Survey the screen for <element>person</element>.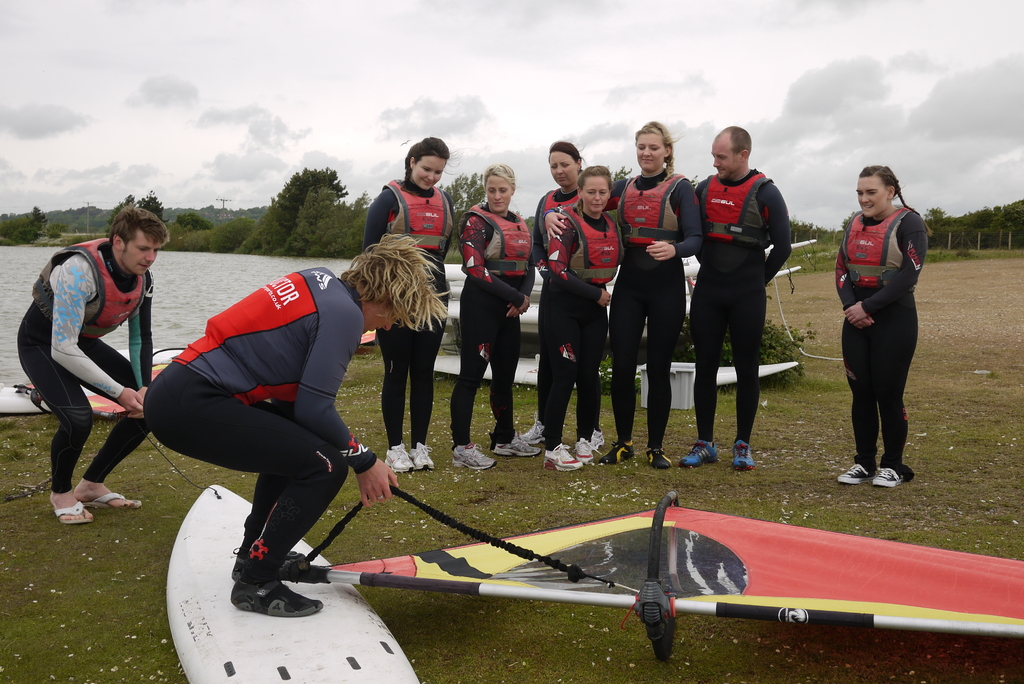
Survey found: box(833, 167, 929, 488).
